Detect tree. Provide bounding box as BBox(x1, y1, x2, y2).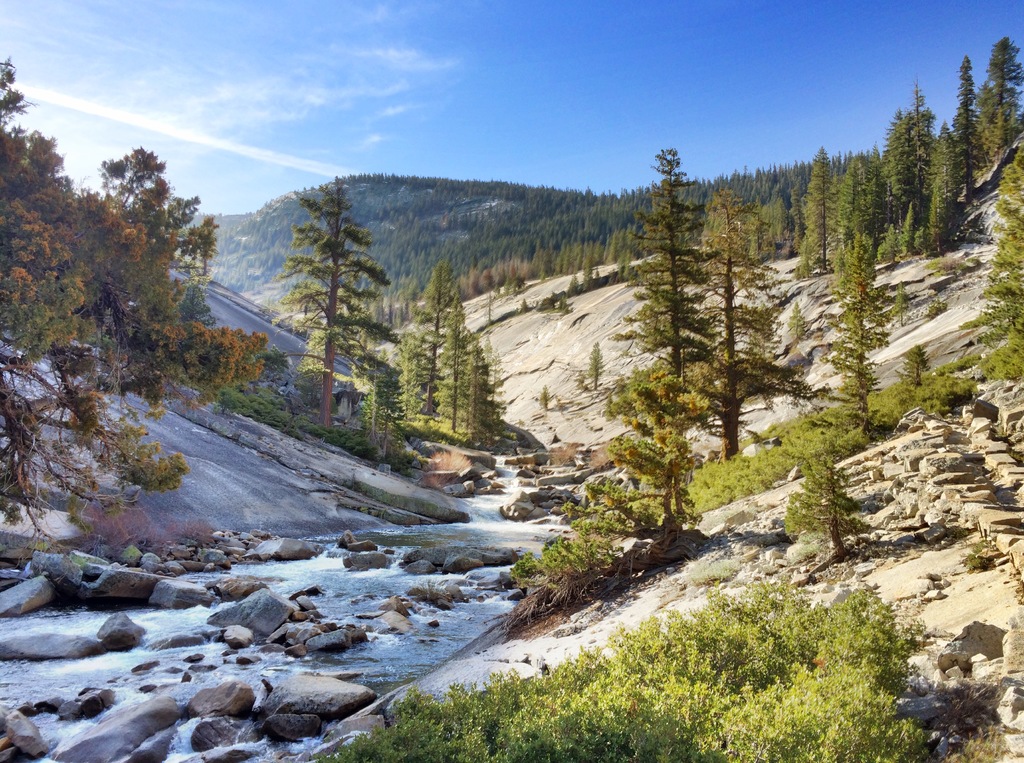
BBox(799, 163, 838, 275).
